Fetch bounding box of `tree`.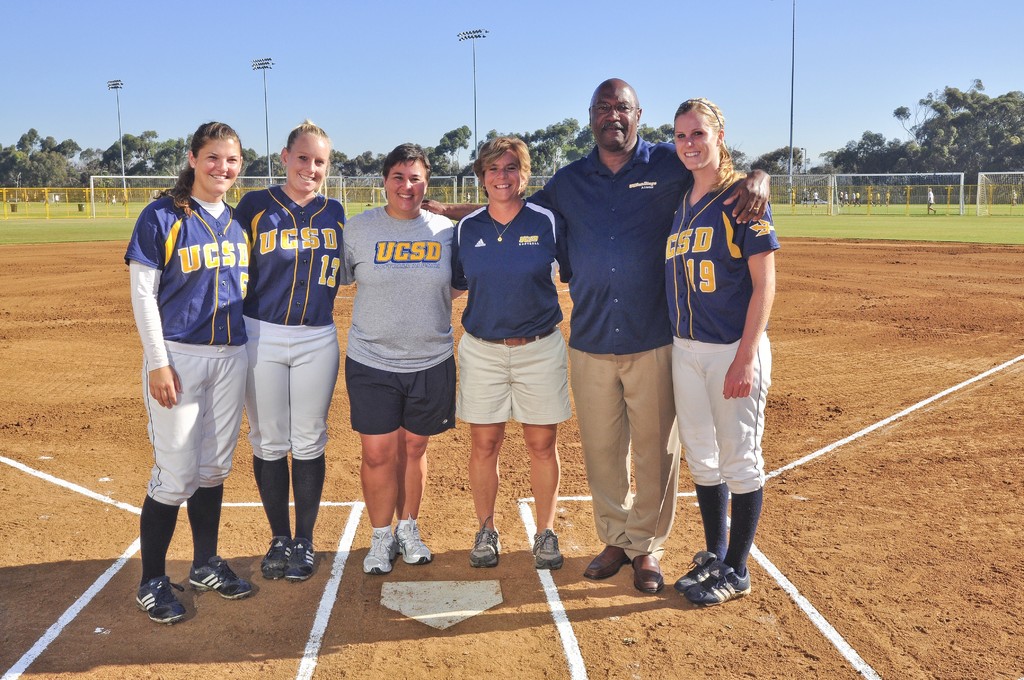
Bbox: locate(887, 106, 918, 161).
